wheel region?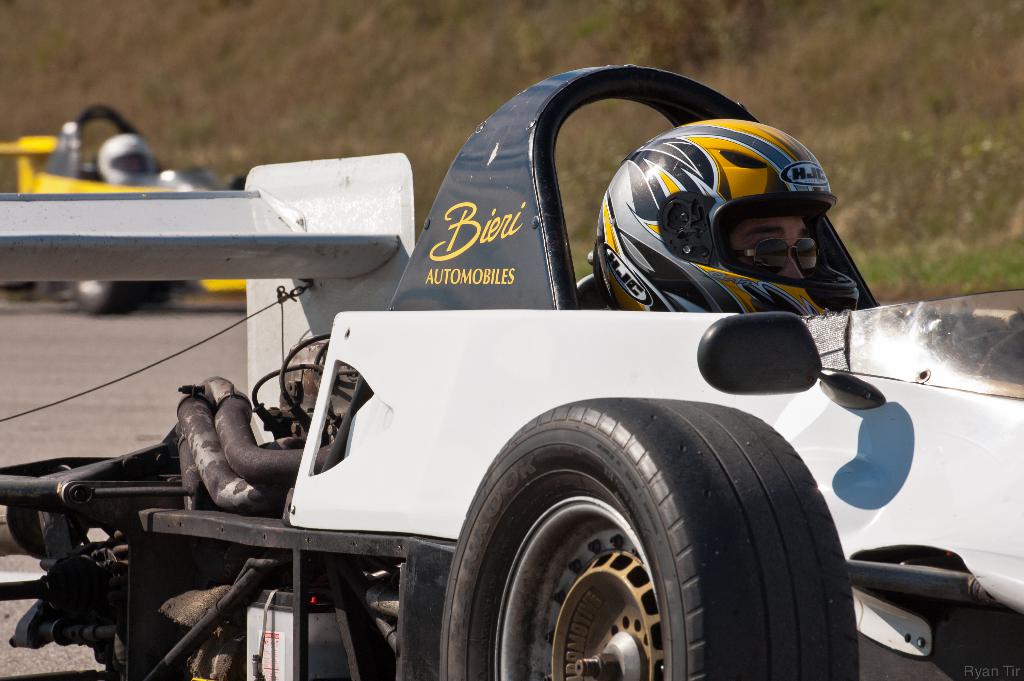
detection(63, 284, 144, 315)
